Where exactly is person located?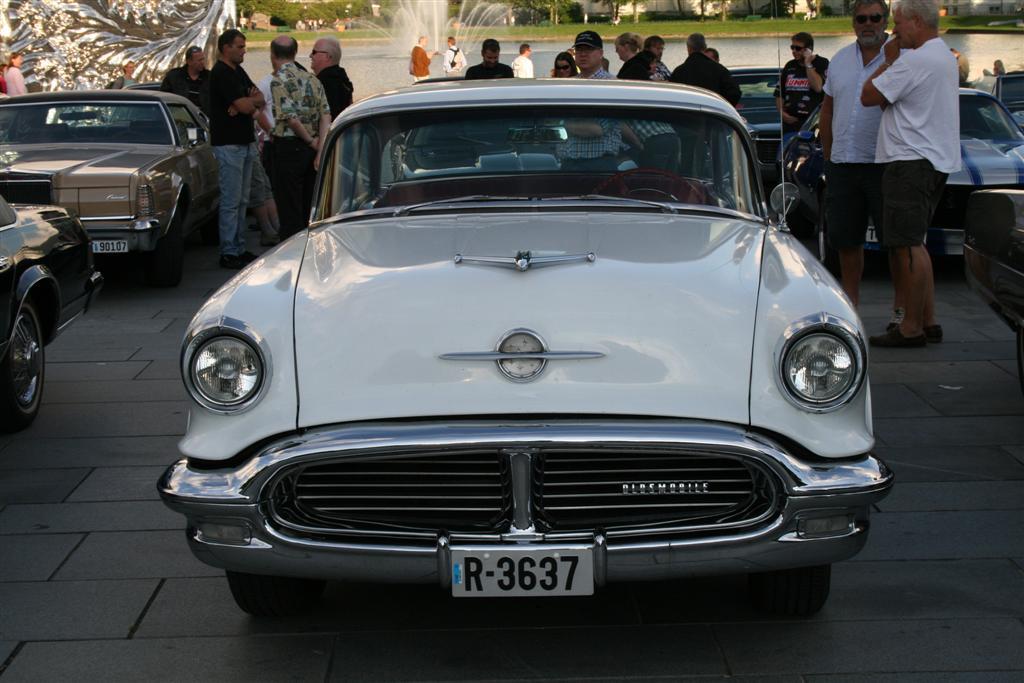
Its bounding box is x1=267 y1=35 x2=331 y2=243.
